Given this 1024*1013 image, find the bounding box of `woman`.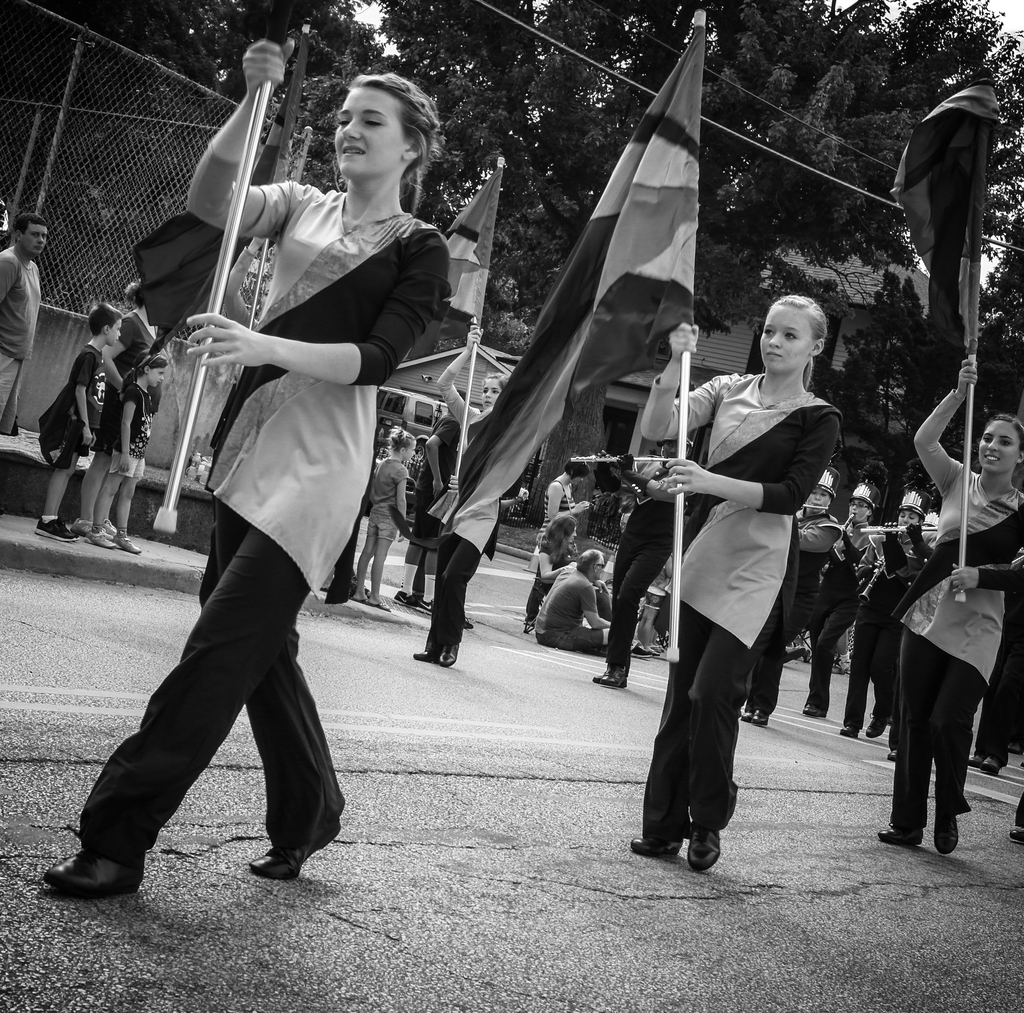
(x1=808, y1=490, x2=874, y2=717).
